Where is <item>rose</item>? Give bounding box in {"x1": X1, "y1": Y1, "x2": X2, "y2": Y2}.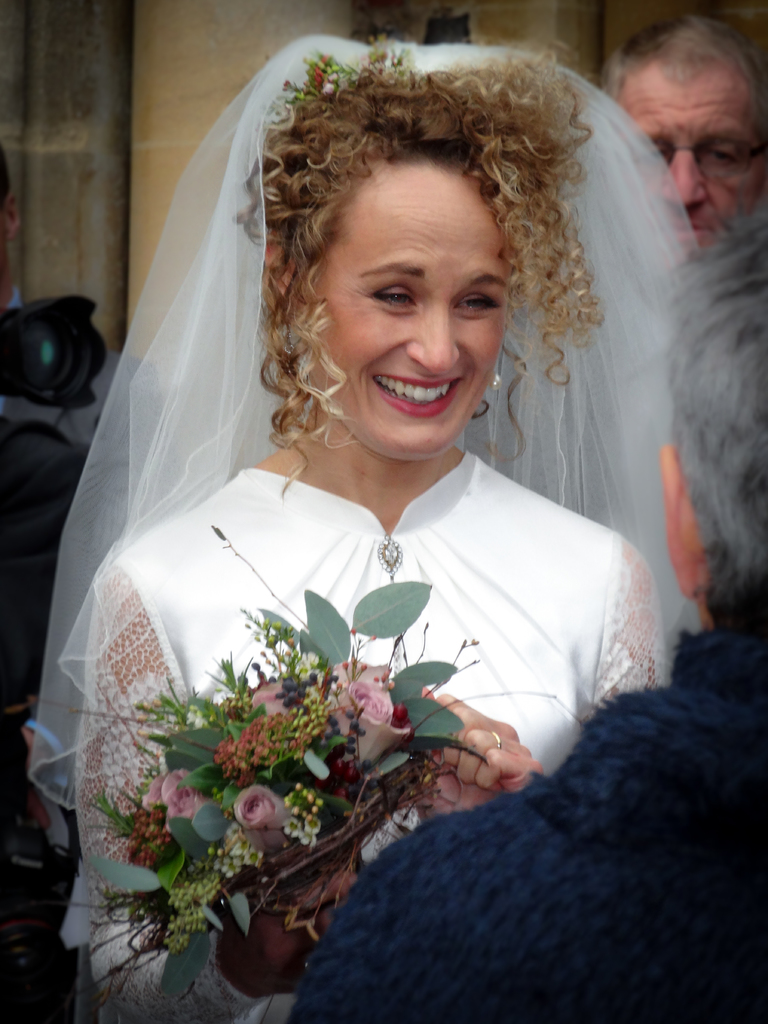
{"x1": 323, "y1": 684, "x2": 415, "y2": 765}.
